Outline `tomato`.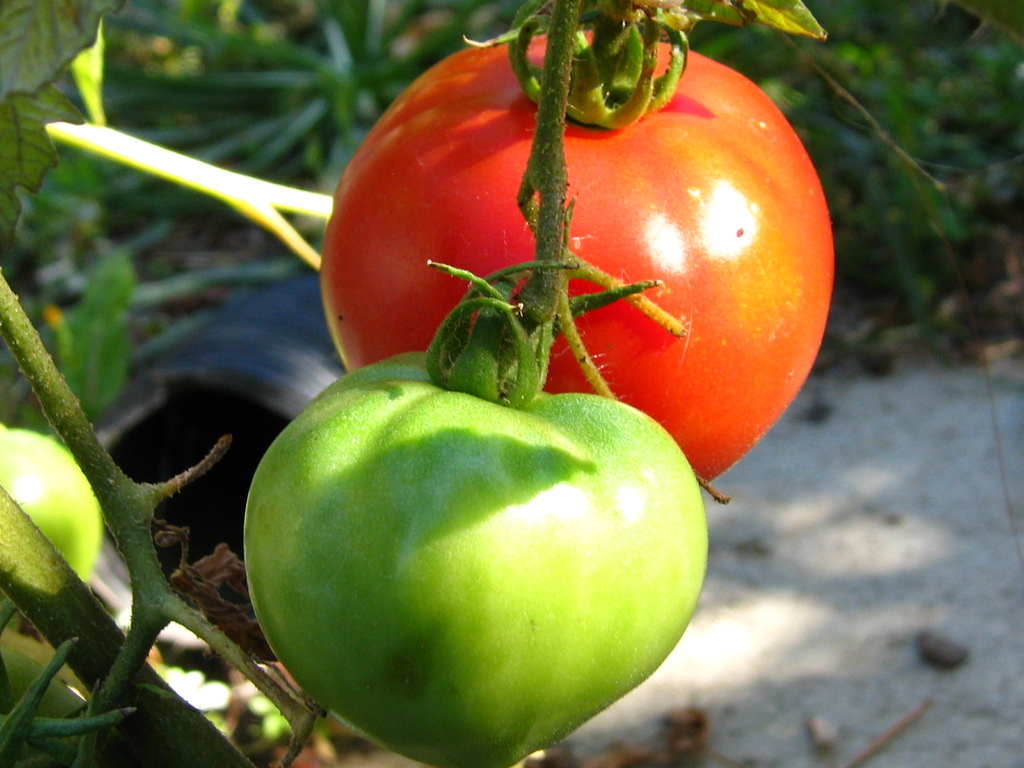
Outline: pyautogui.locateOnScreen(234, 258, 715, 767).
